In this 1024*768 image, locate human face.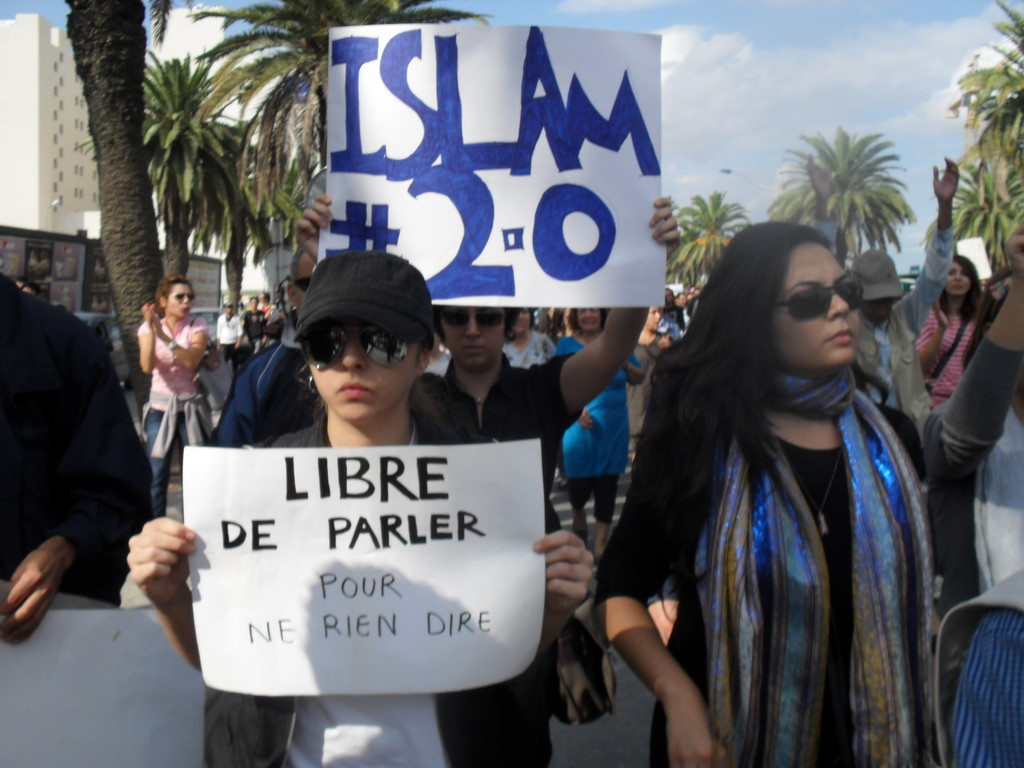
Bounding box: bbox(165, 287, 191, 316).
